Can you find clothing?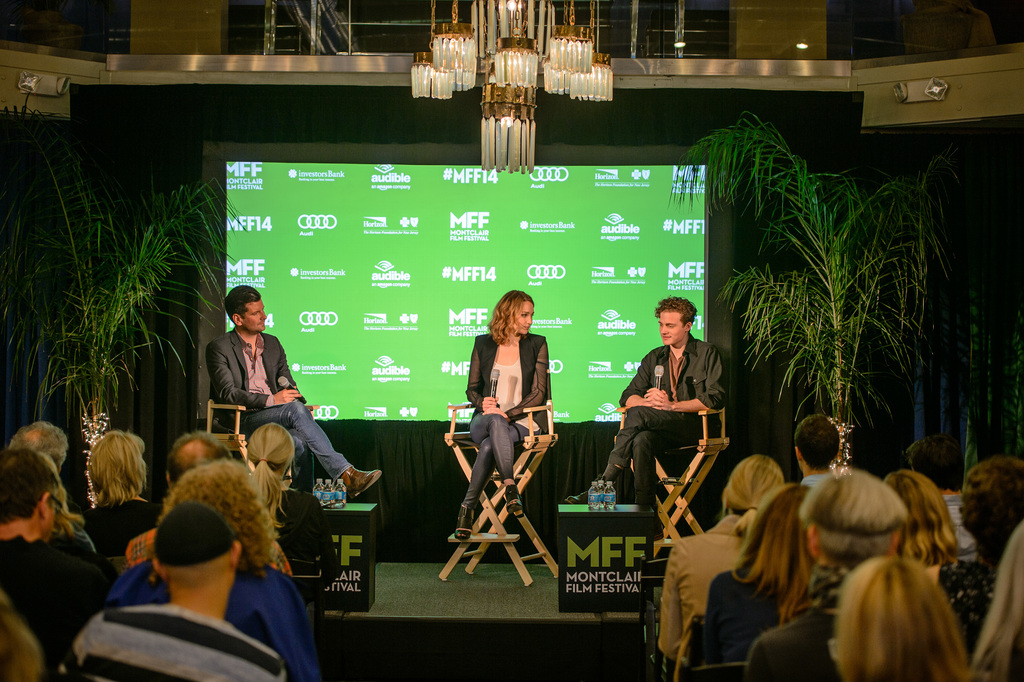
Yes, bounding box: [207,321,351,485].
